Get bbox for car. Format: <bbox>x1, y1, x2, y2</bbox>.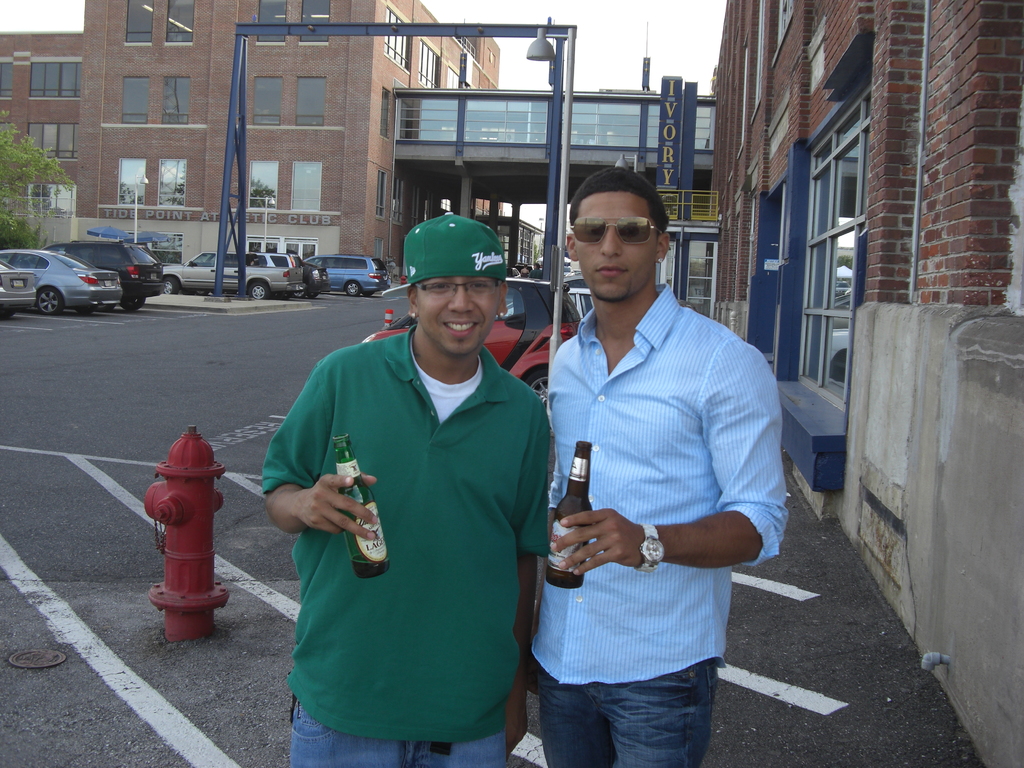
<bbox>298, 257, 392, 296</bbox>.
